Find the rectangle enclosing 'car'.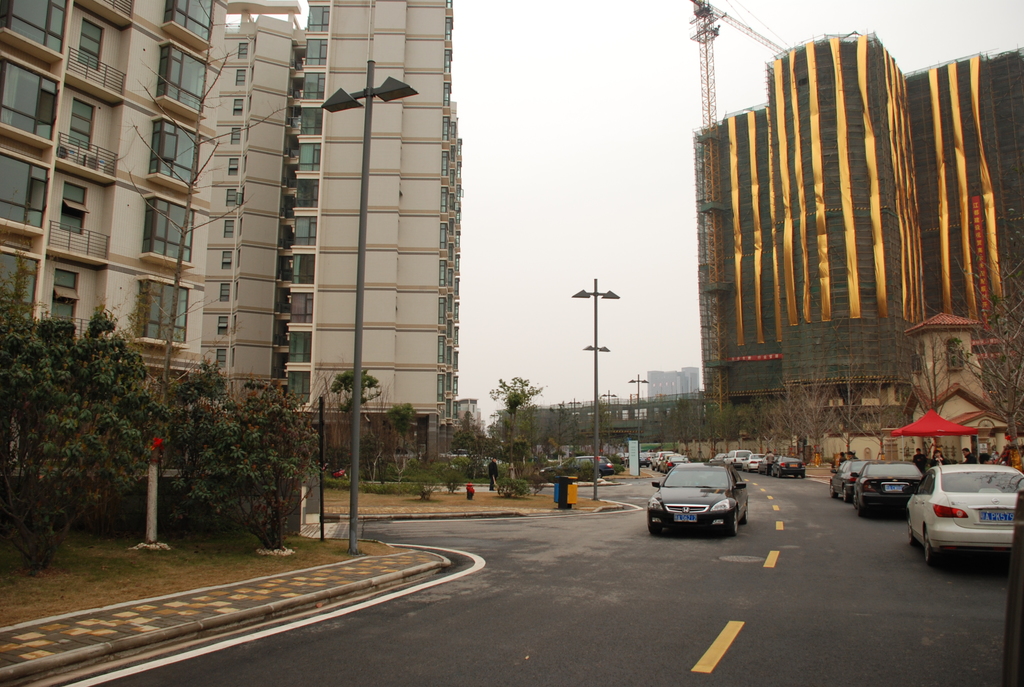
(left=647, top=460, right=749, bottom=536).
